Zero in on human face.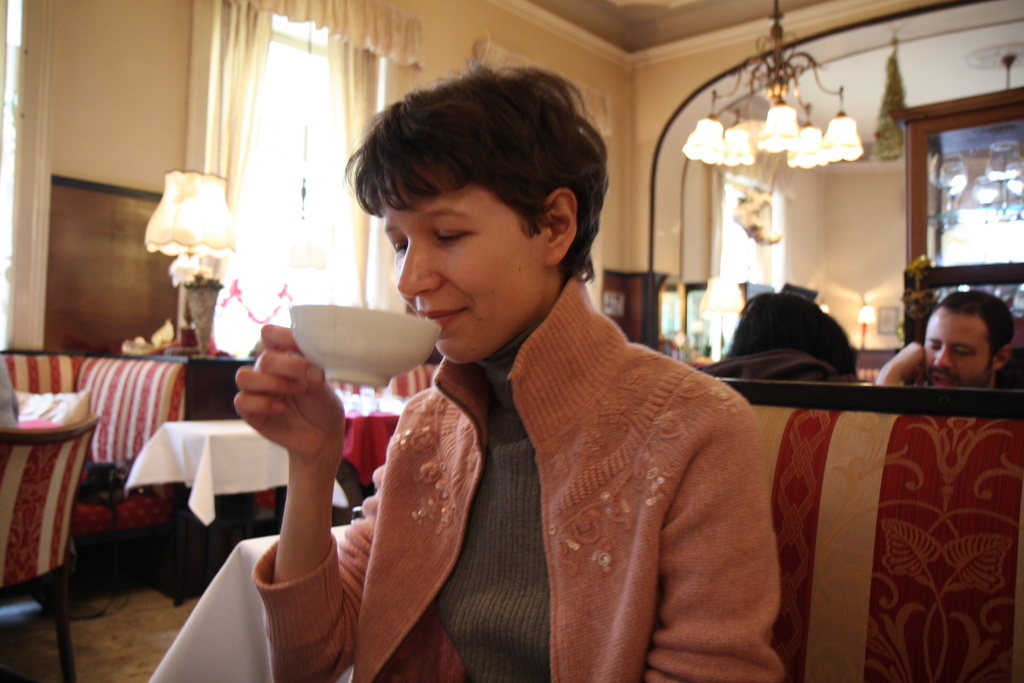
Zeroed in: 920/307/1000/383.
